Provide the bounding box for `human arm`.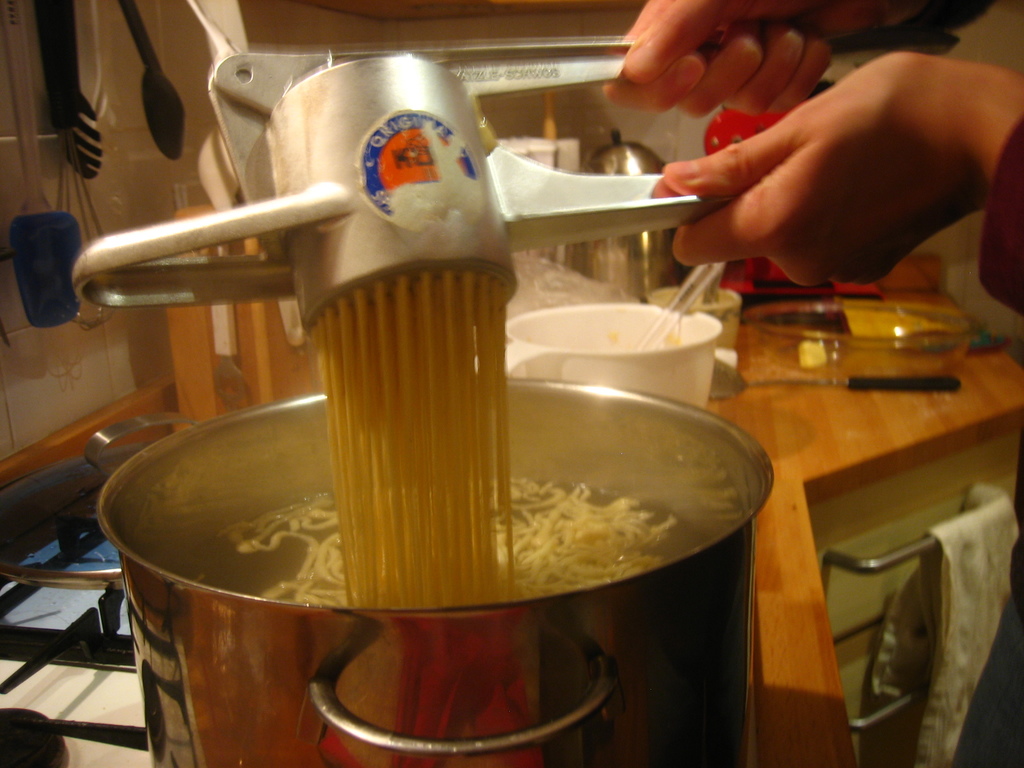
bbox=[641, 64, 997, 283].
